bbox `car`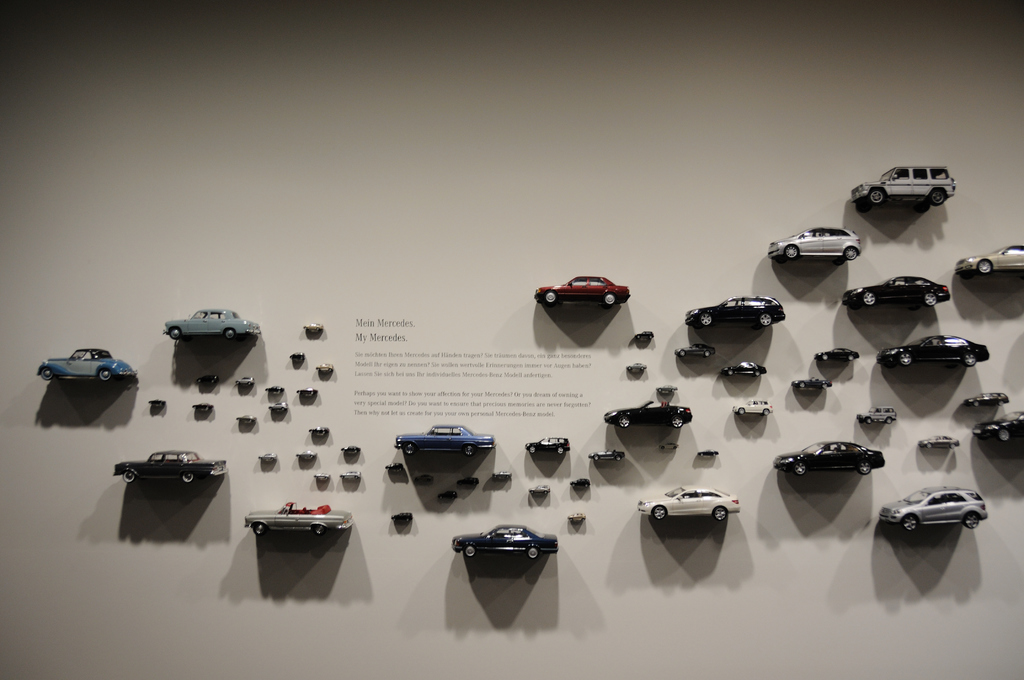
309/426/330/435
